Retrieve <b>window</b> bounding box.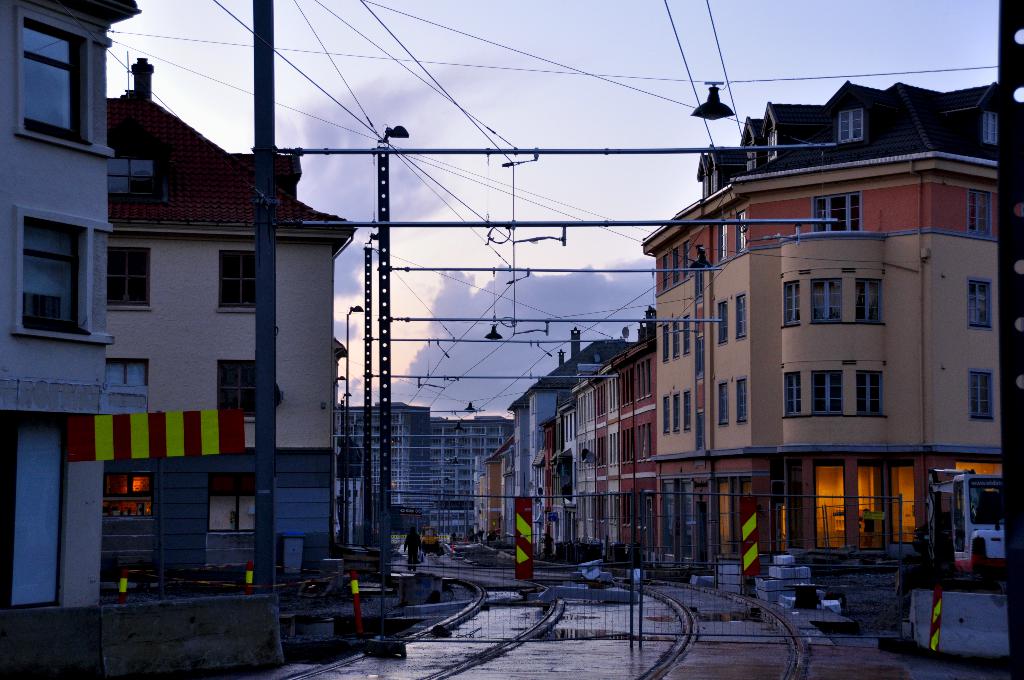
Bounding box: <bbox>100, 355, 150, 387</bbox>.
